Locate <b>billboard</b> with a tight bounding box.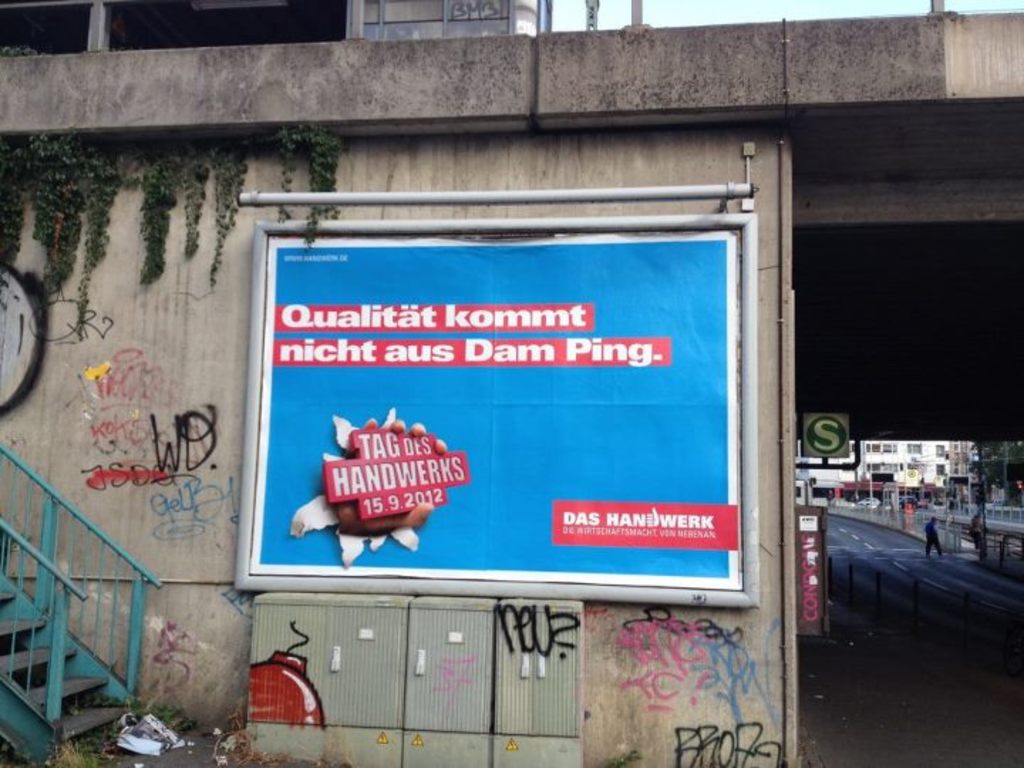
[259,210,745,631].
